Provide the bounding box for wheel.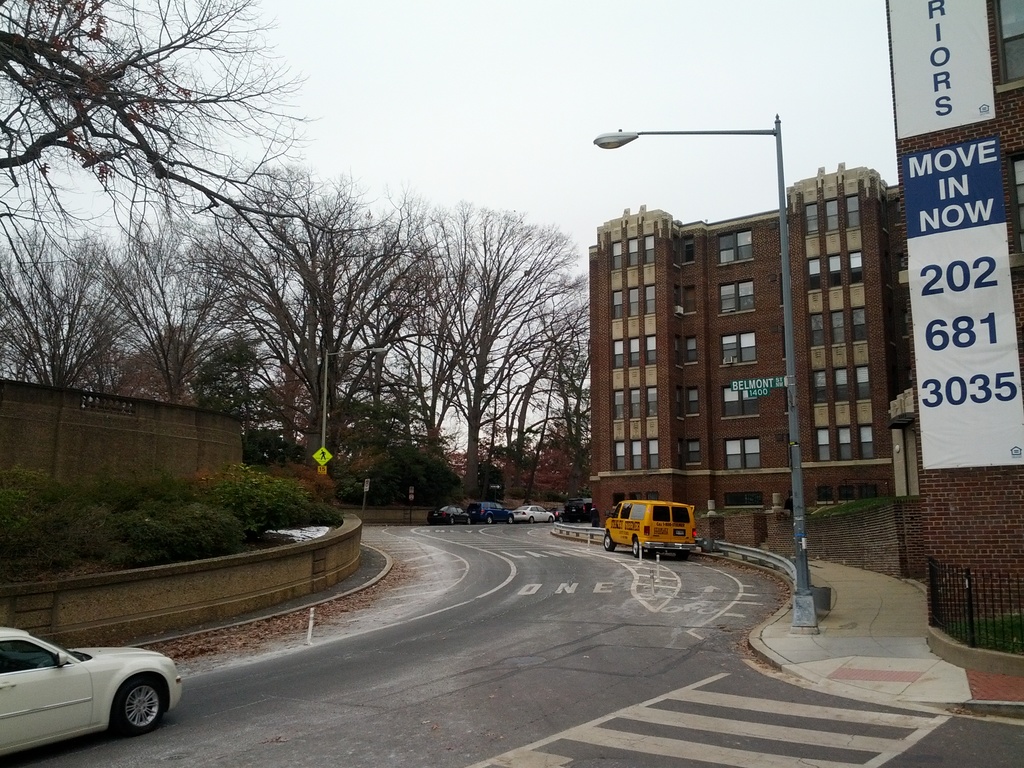
l=484, t=515, r=492, b=524.
